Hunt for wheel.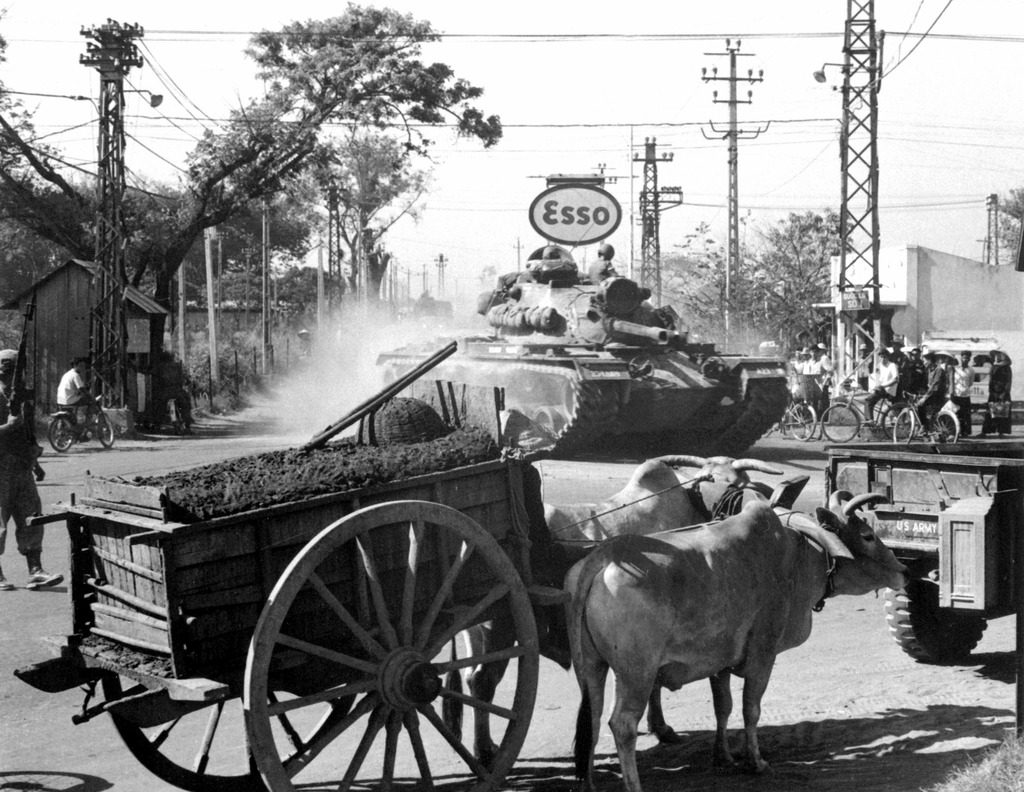
Hunted down at BBox(101, 677, 355, 791).
